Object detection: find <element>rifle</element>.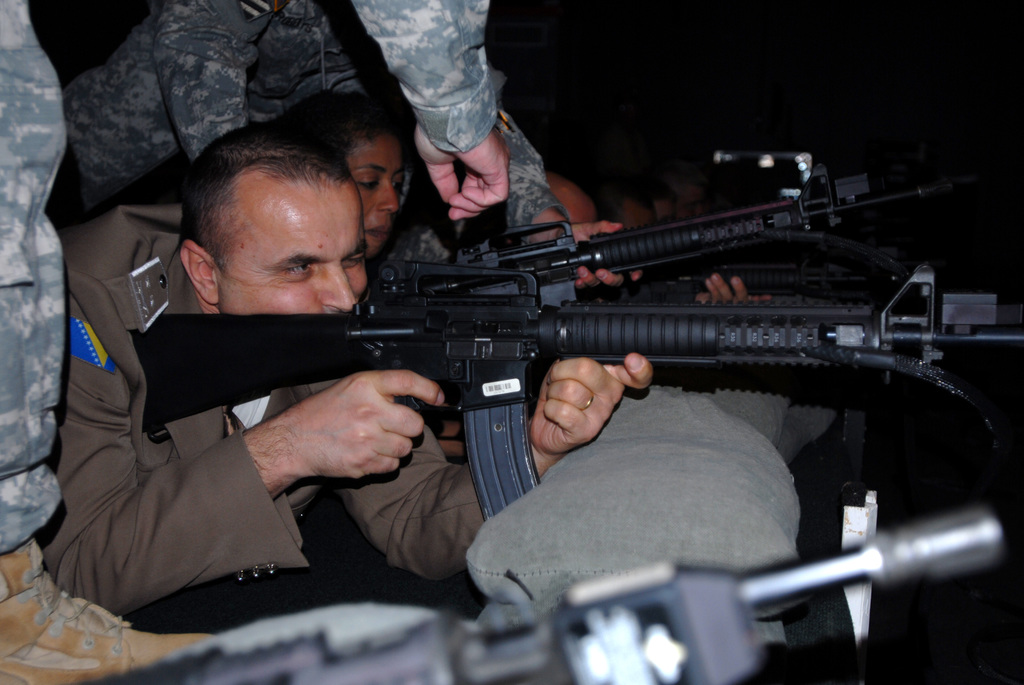
l=131, t=256, r=1023, b=520.
